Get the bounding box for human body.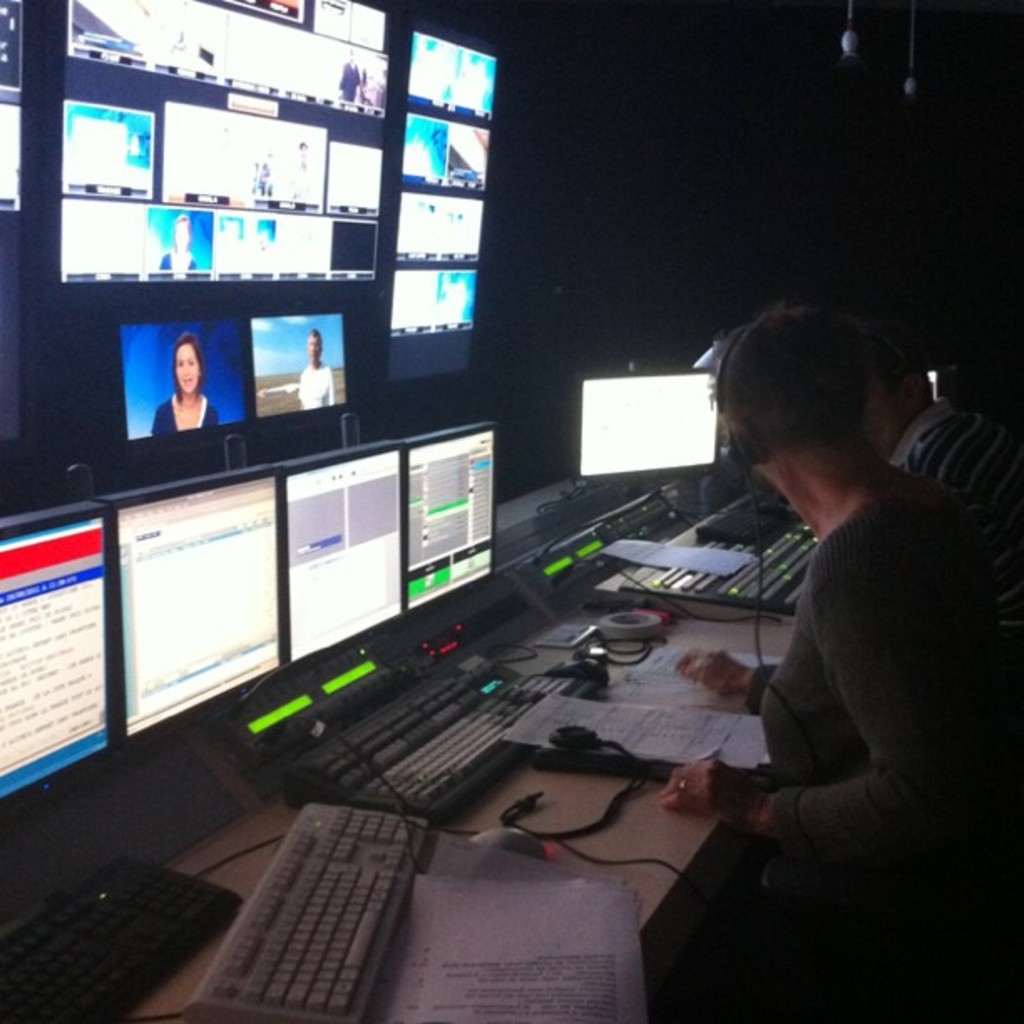
<region>154, 388, 219, 435</region>.
